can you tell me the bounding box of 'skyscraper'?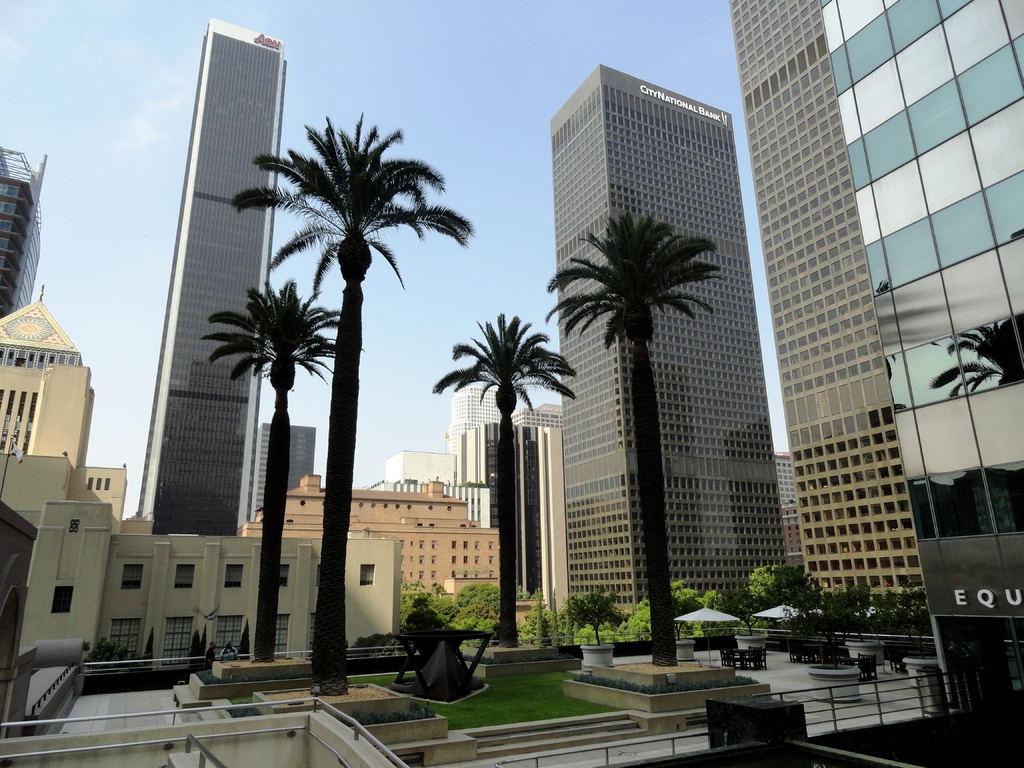
(x1=137, y1=19, x2=288, y2=536).
